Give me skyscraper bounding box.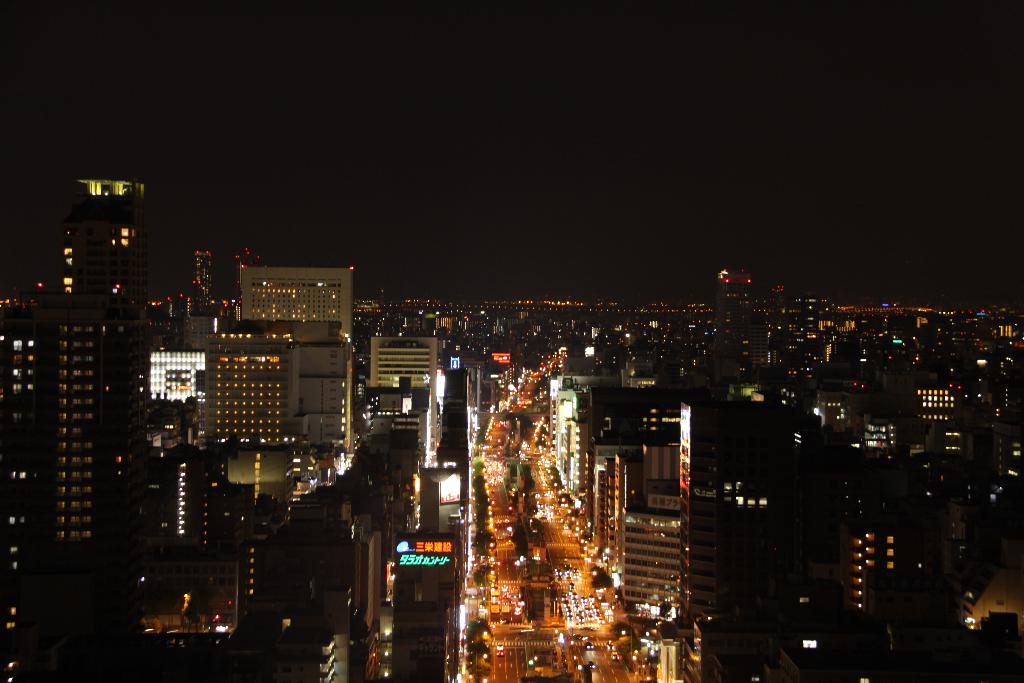
147, 445, 344, 653.
